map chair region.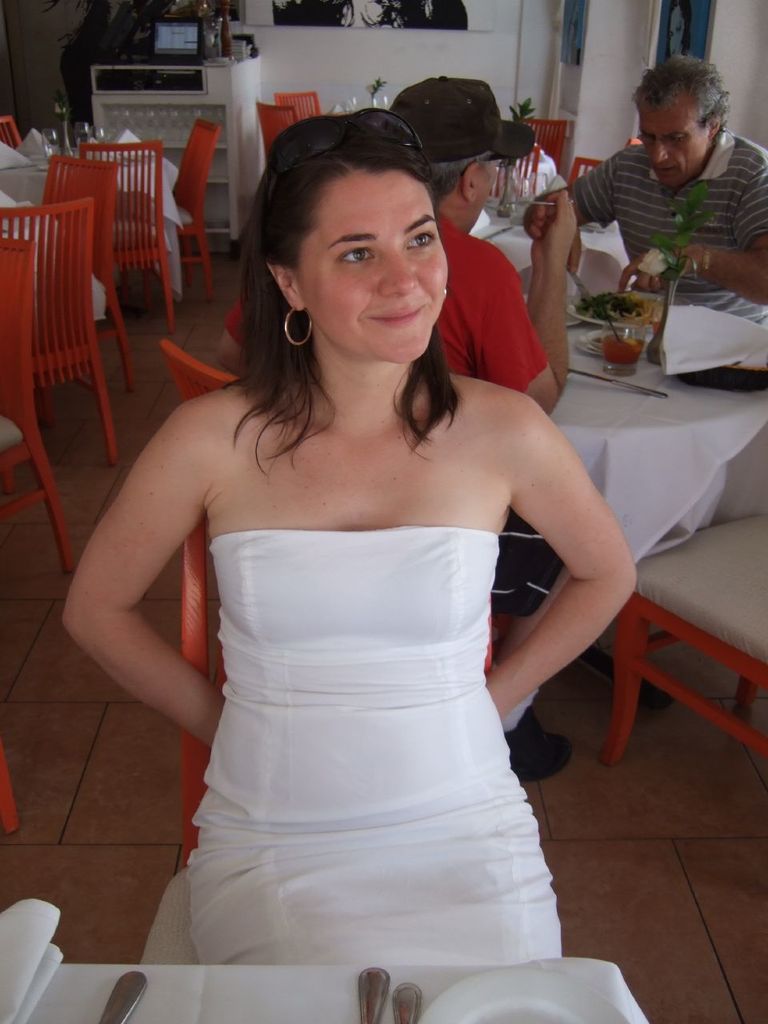
Mapped to BBox(163, 336, 501, 871).
